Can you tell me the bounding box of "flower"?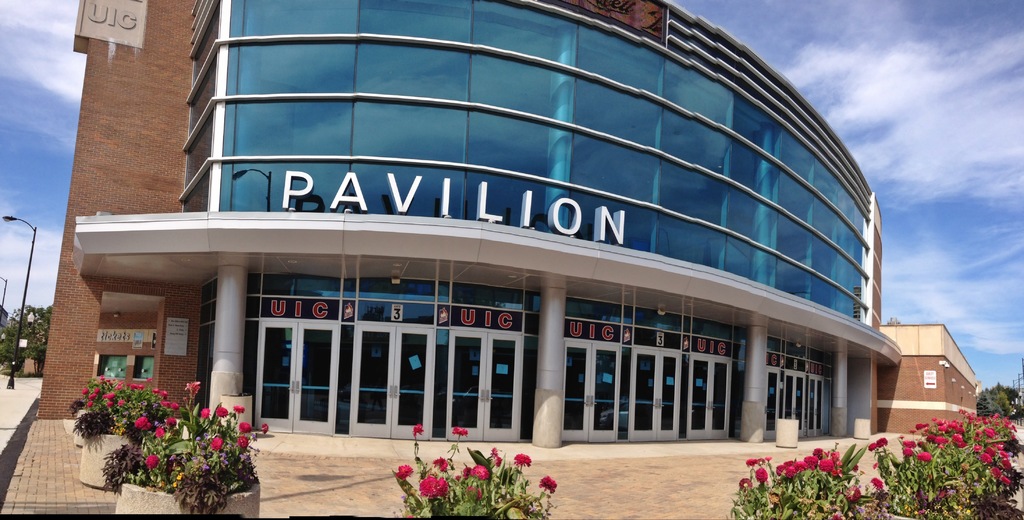
bbox=[239, 421, 251, 430].
